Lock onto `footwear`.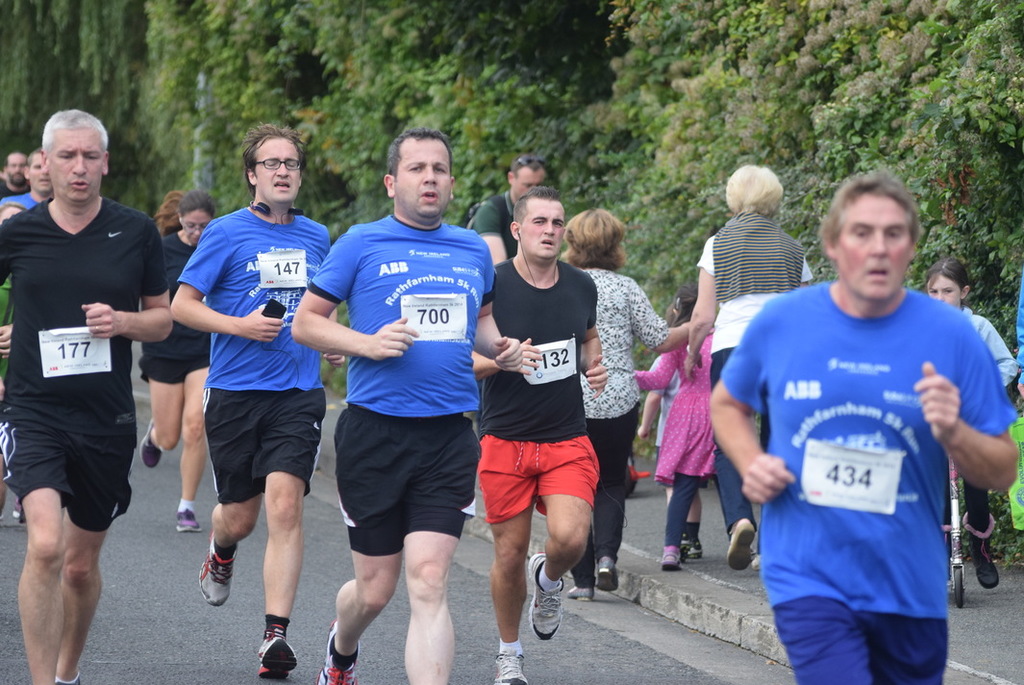
Locked: pyautogui.locateOnScreen(677, 539, 698, 566).
